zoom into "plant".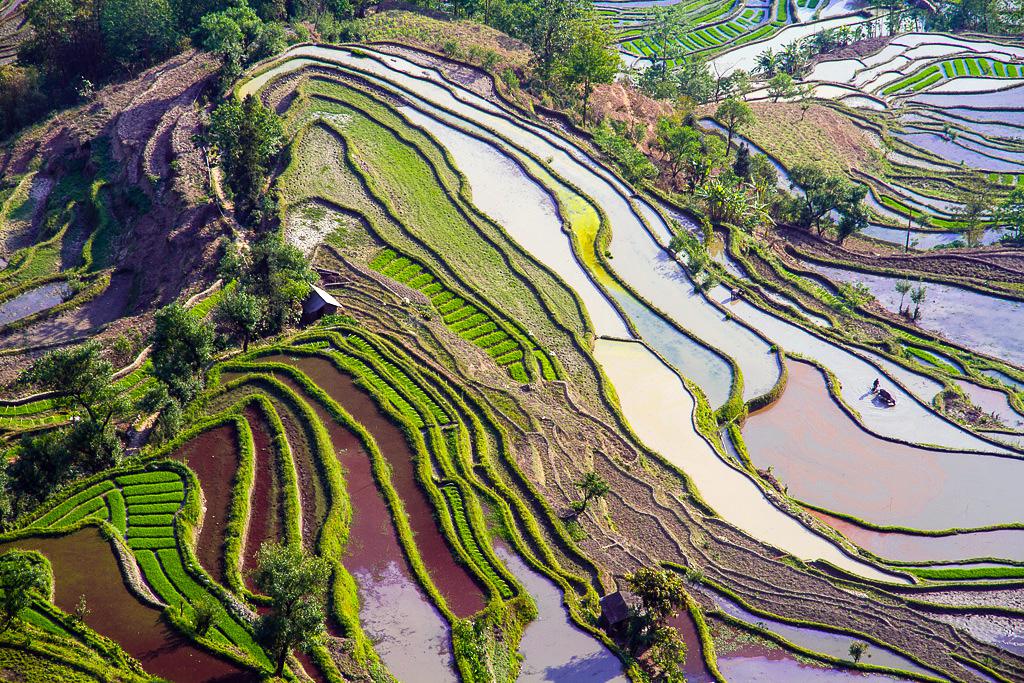
Zoom target: 0, 346, 96, 389.
